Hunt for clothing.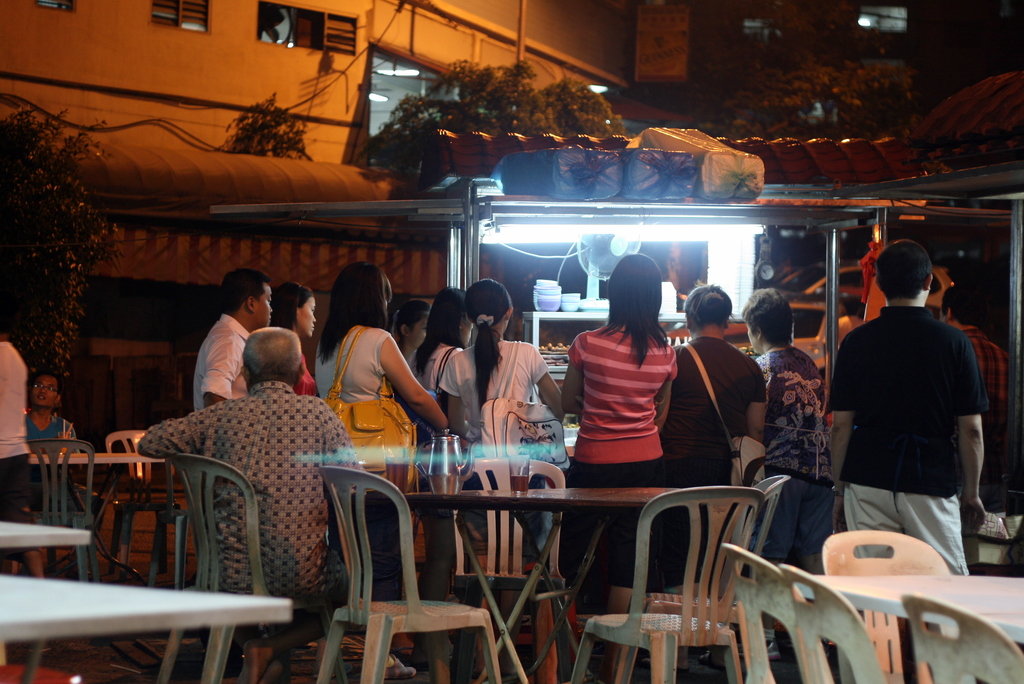
Hunted down at [left=136, top=379, right=359, bottom=664].
